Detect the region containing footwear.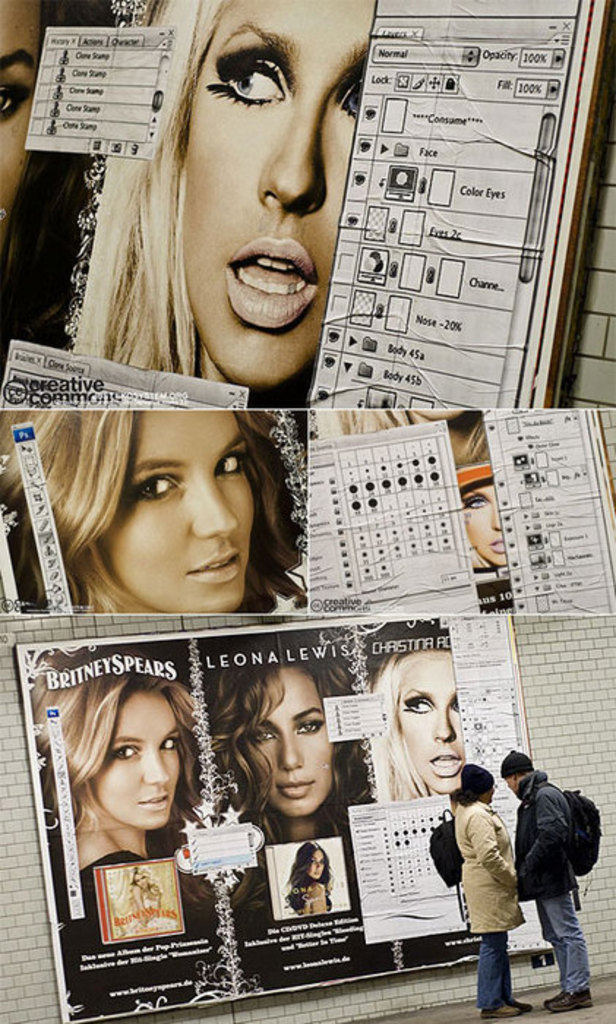
BBox(506, 996, 534, 1012).
